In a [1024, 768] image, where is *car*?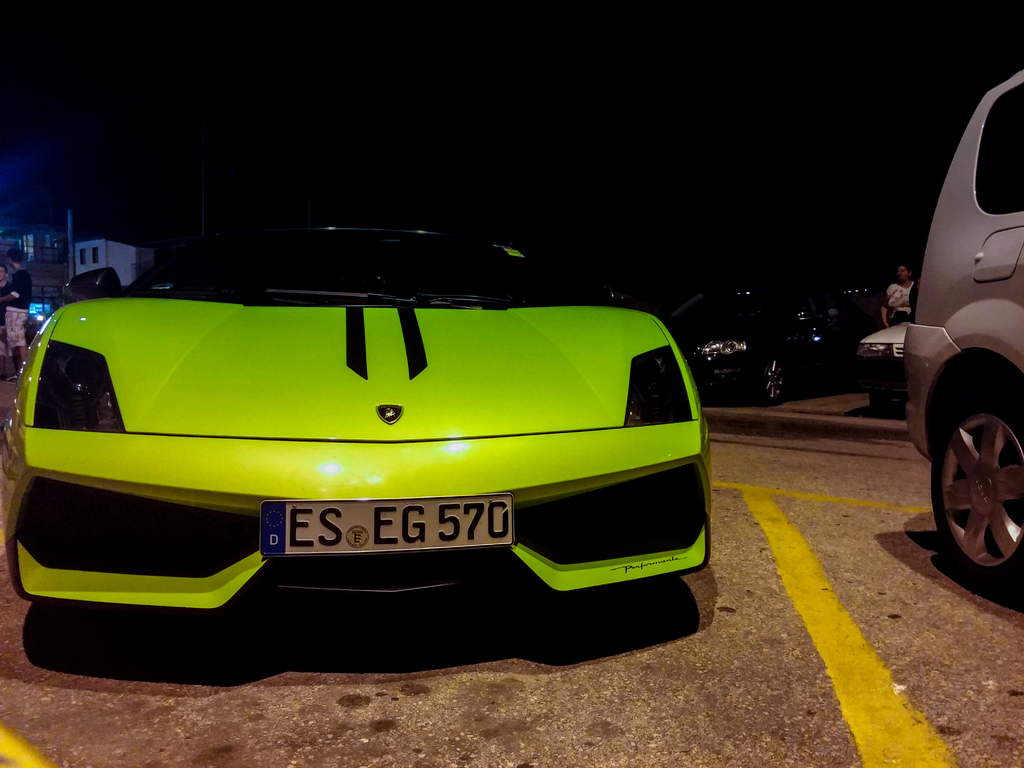
(x1=854, y1=311, x2=912, y2=405).
